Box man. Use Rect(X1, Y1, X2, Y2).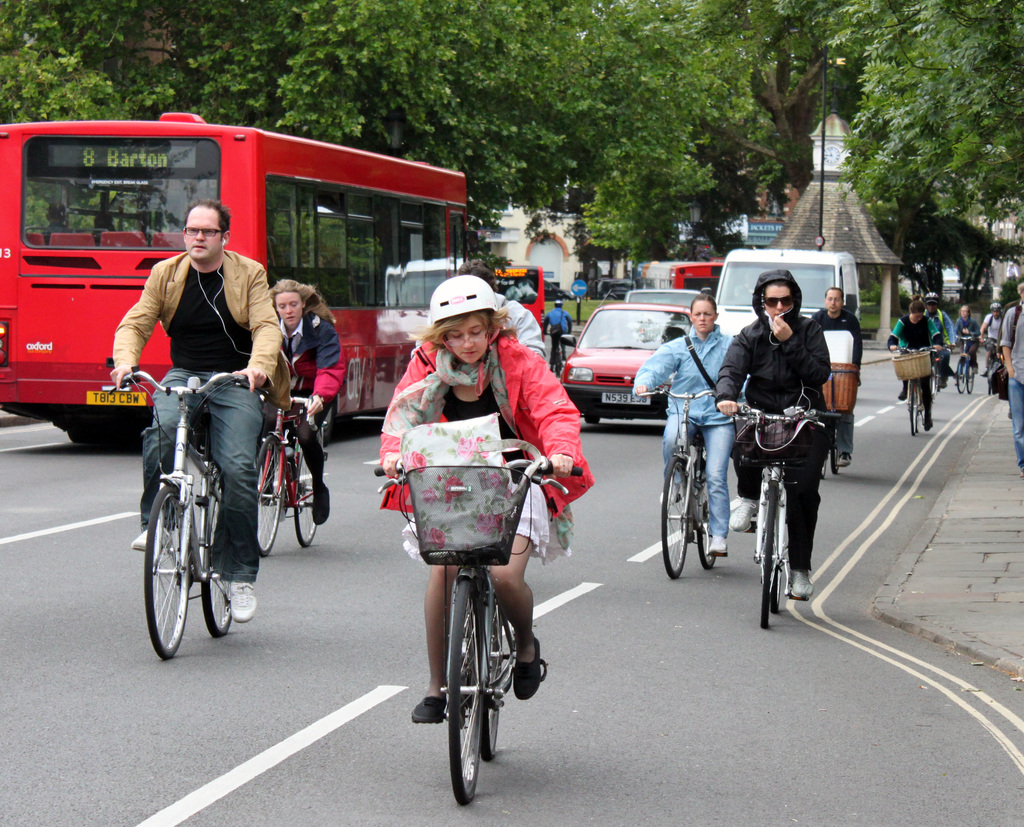
Rect(696, 266, 850, 608).
